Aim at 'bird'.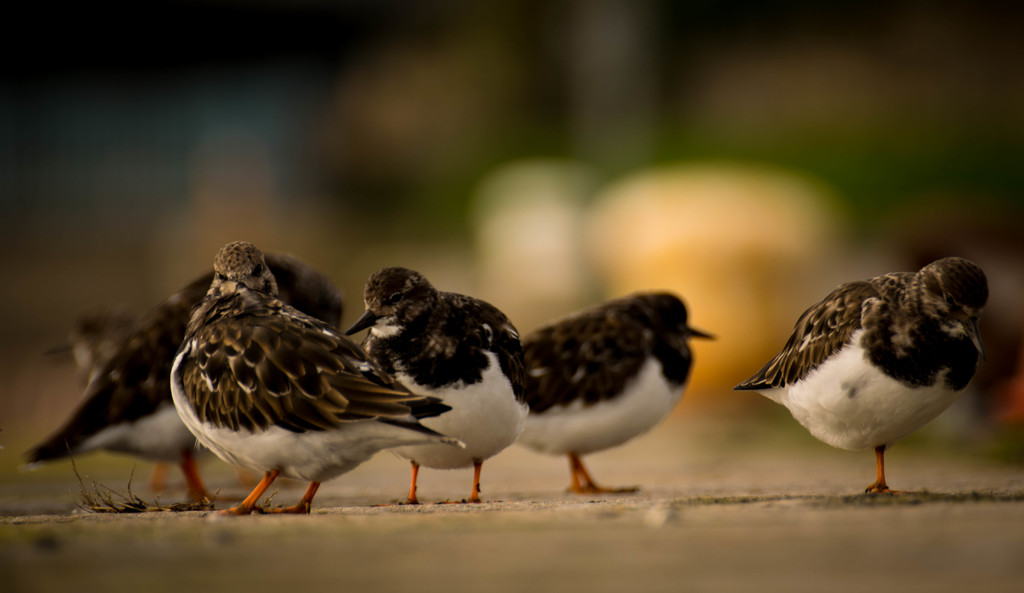
Aimed at Rect(172, 240, 468, 522).
